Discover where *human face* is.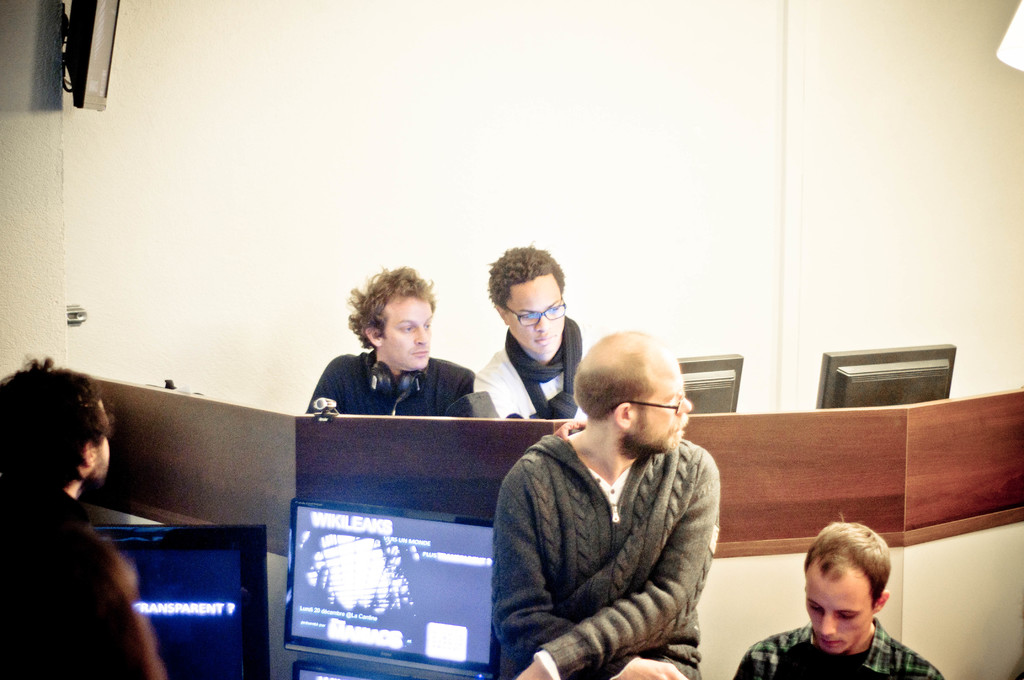
Discovered at 507/275/566/353.
